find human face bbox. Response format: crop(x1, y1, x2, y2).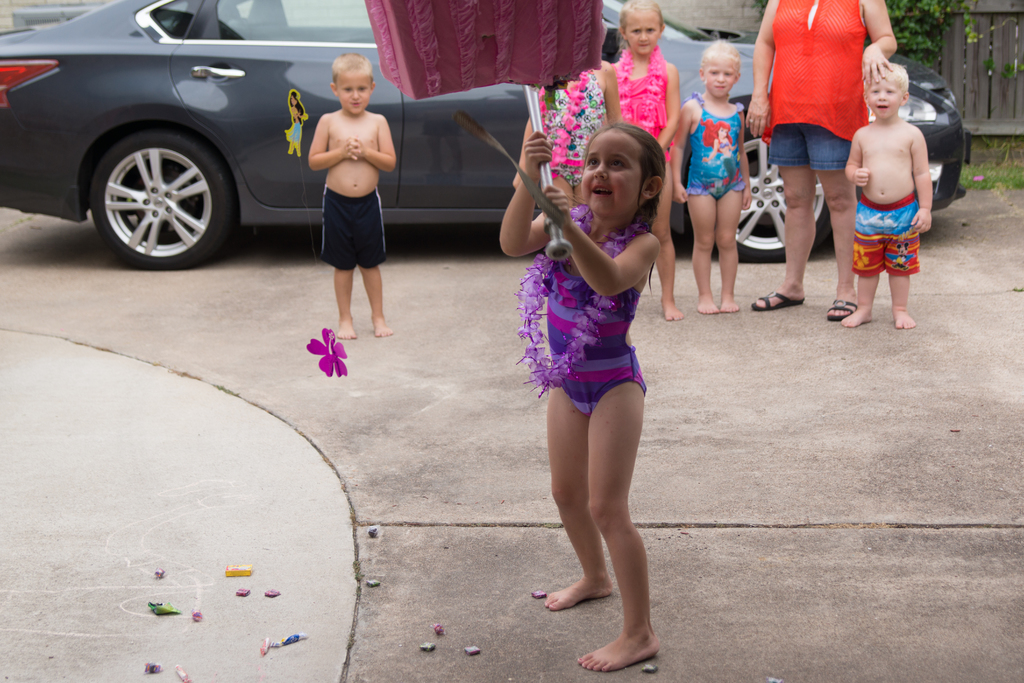
crop(341, 69, 370, 112).
